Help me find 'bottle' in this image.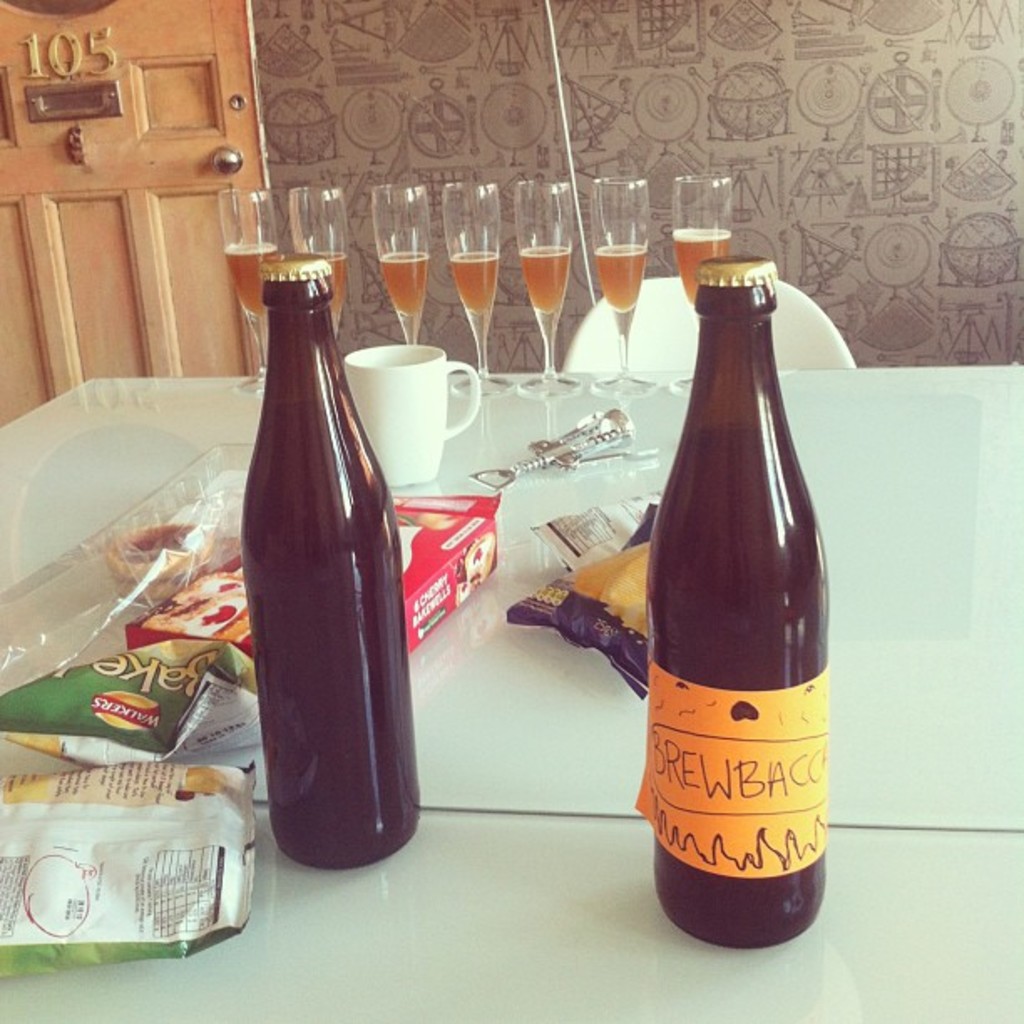
Found it: 627,254,835,949.
